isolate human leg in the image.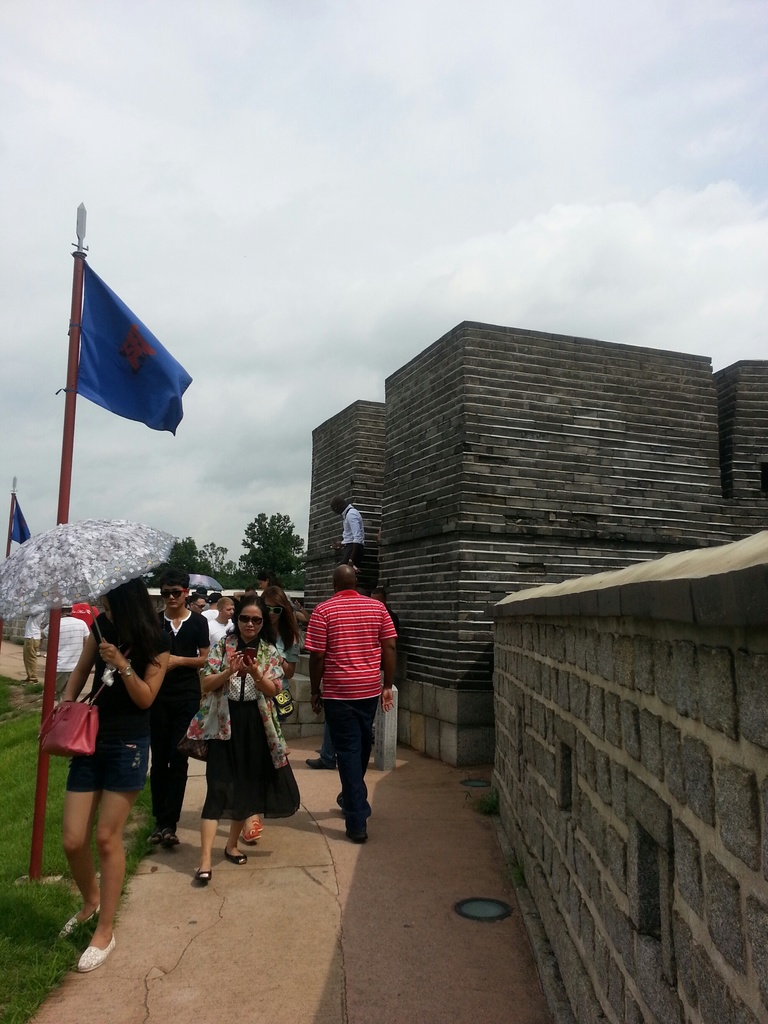
Isolated region: rect(330, 704, 363, 847).
